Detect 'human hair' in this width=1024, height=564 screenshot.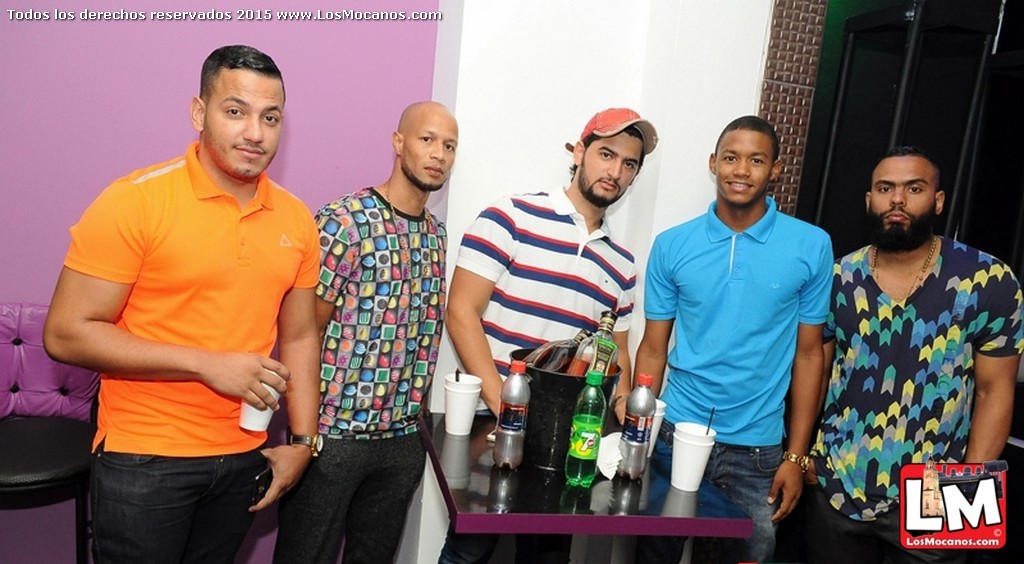
Detection: {"x1": 713, "y1": 114, "x2": 781, "y2": 167}.
